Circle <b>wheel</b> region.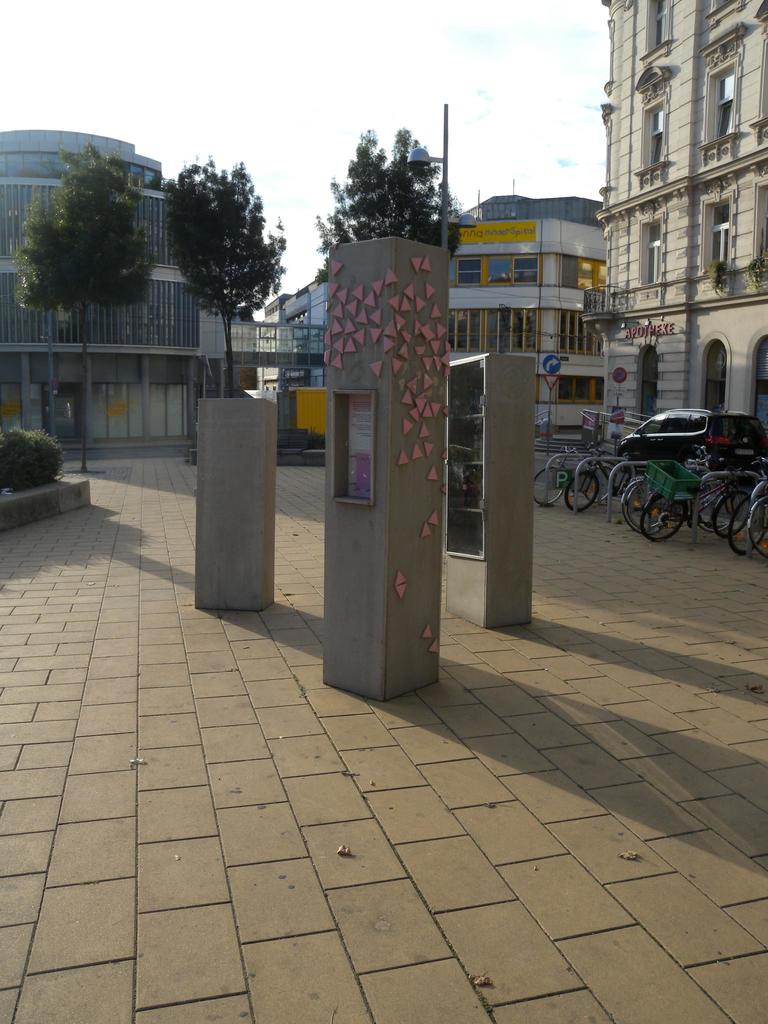
Region: left=534, top=468, right=576, bottom=506.
